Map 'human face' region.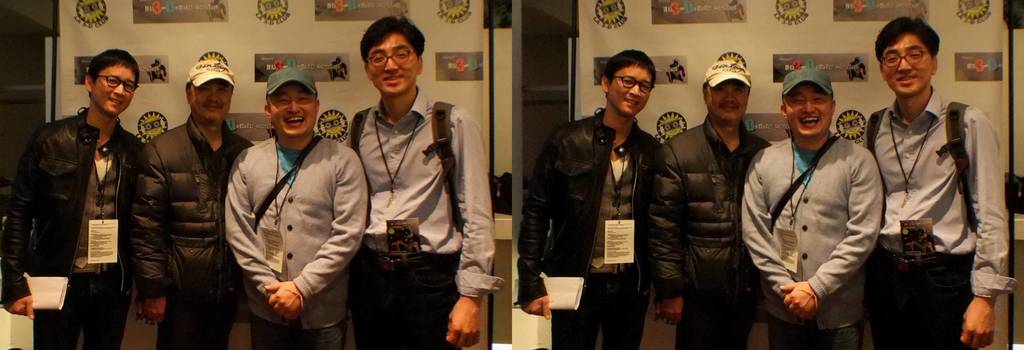
Mapped to Rect(706, 80, 748, 125).
